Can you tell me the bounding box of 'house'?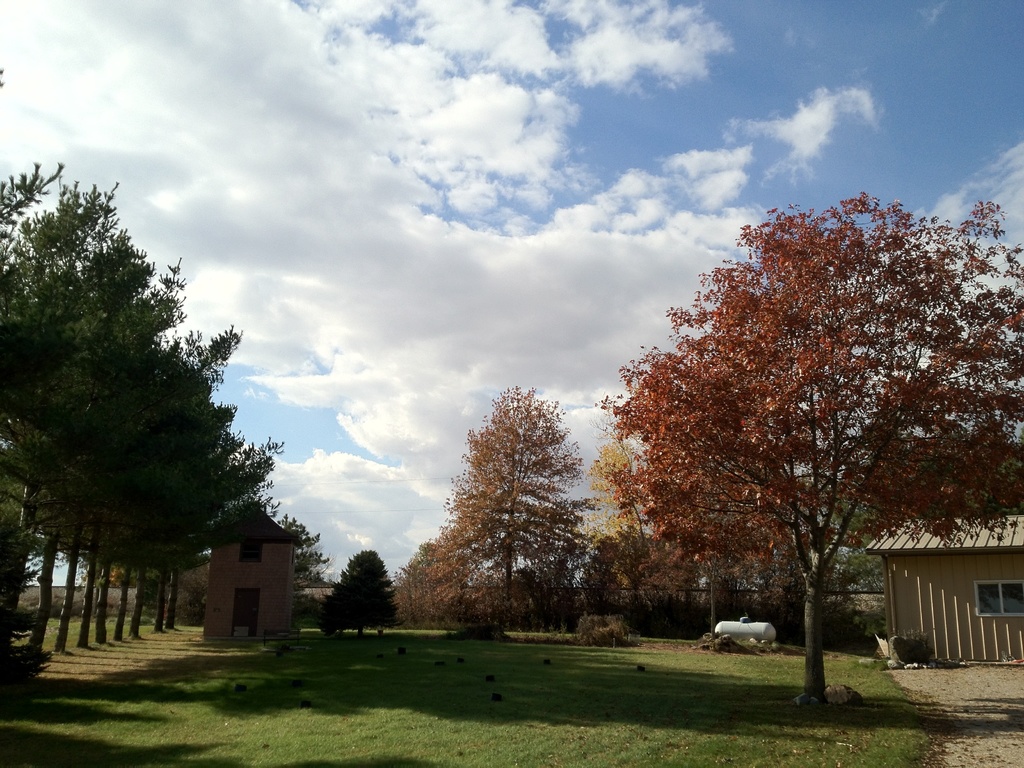
[x1=865, y1=514, x2=1023, y2=675].
